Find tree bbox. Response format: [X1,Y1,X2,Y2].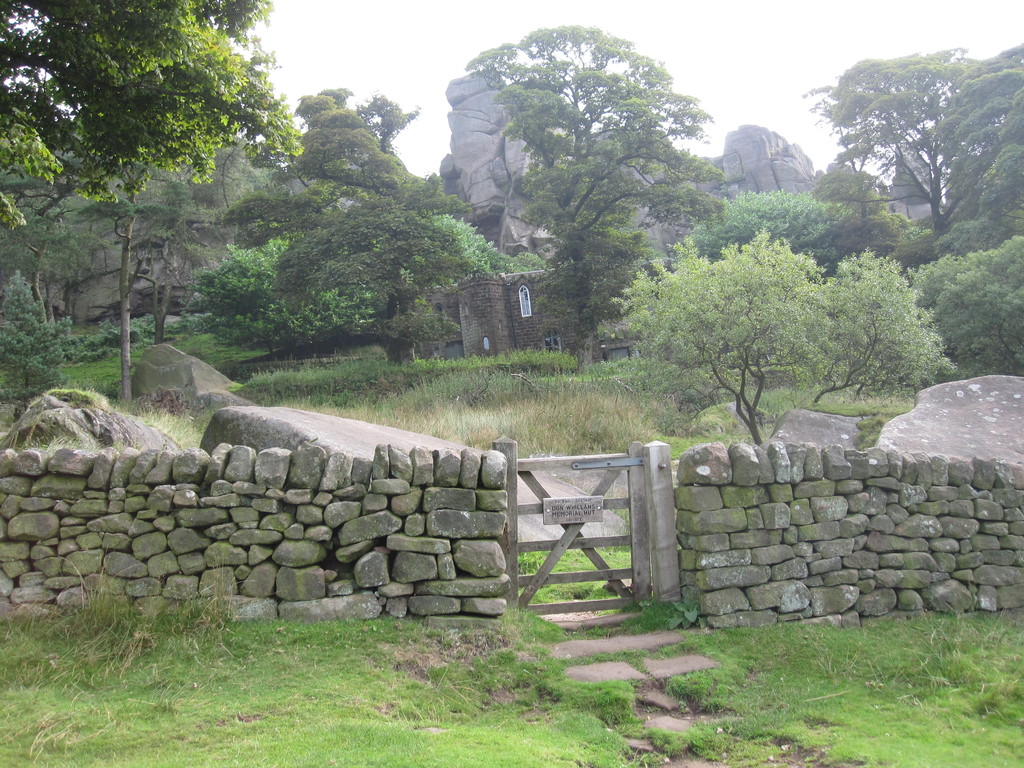
[285,73,438,216].
